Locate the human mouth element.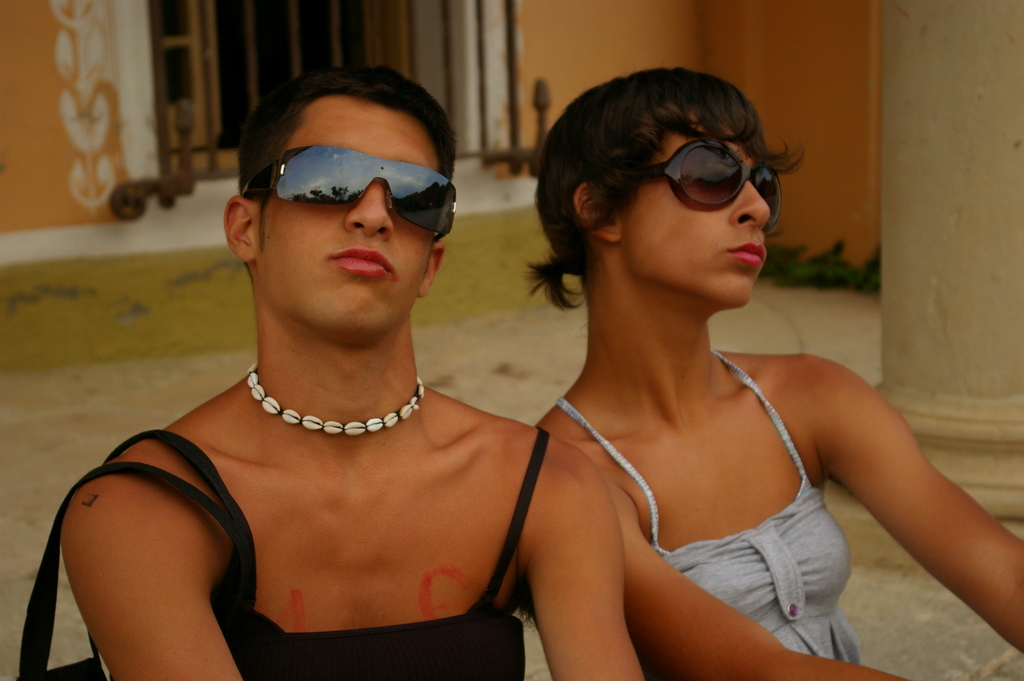
Element bbox: locate(326, 242, 397, 283).
